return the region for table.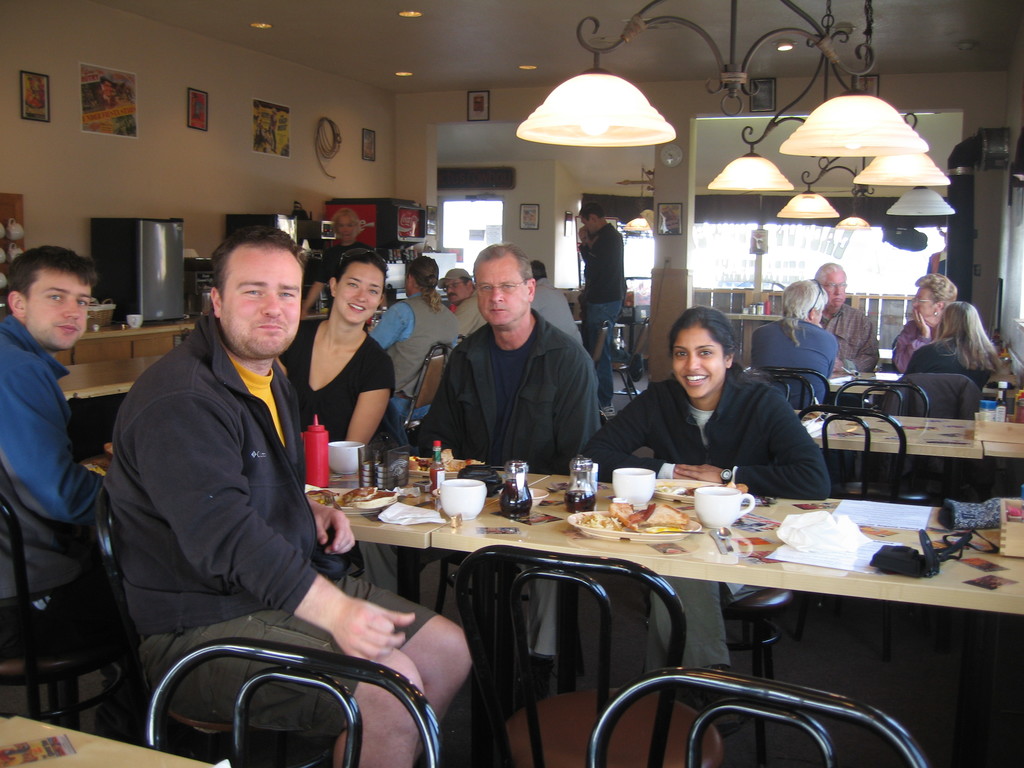
{"left": 721, "top": 311, "right": 785, "bottom": 369}.
